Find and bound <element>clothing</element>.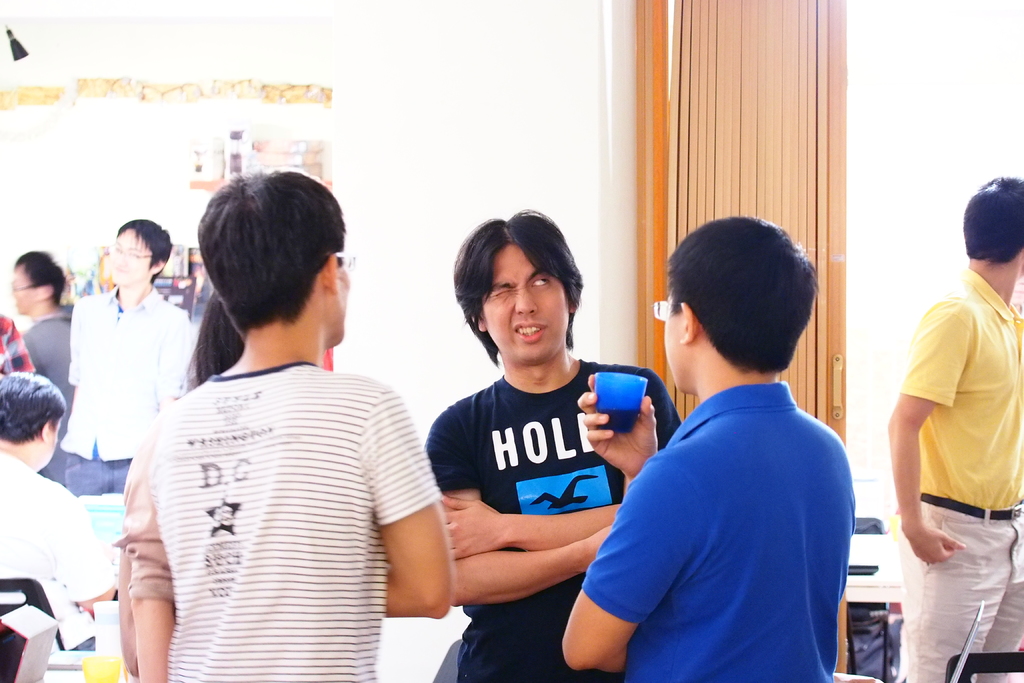
Bound: (412,354,721,682).
